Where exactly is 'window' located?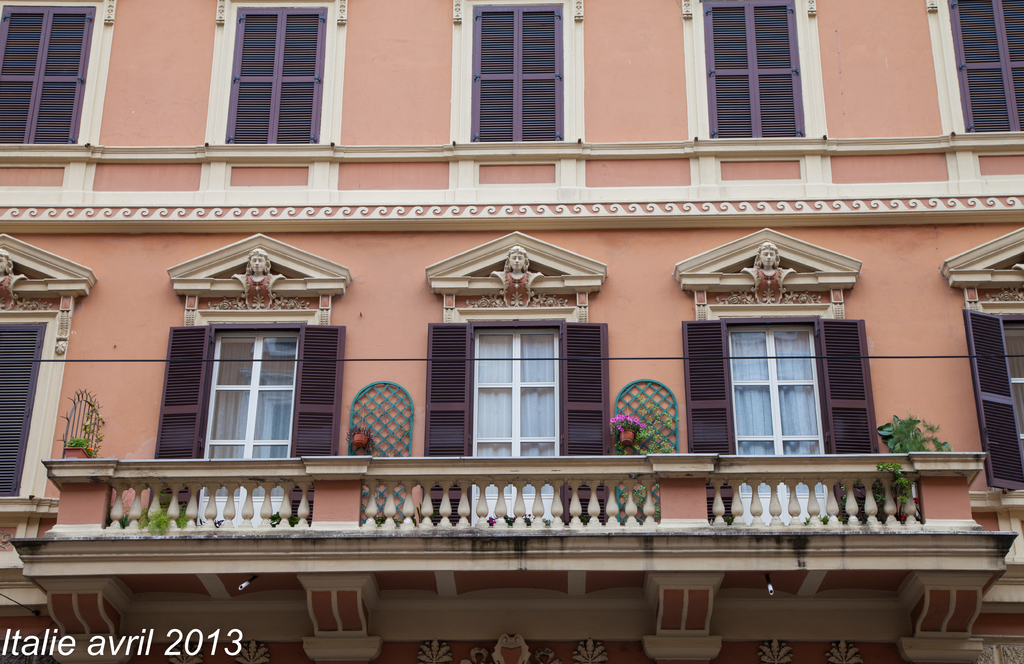
Its bounding box is crop(468, 2, 564, 145).
